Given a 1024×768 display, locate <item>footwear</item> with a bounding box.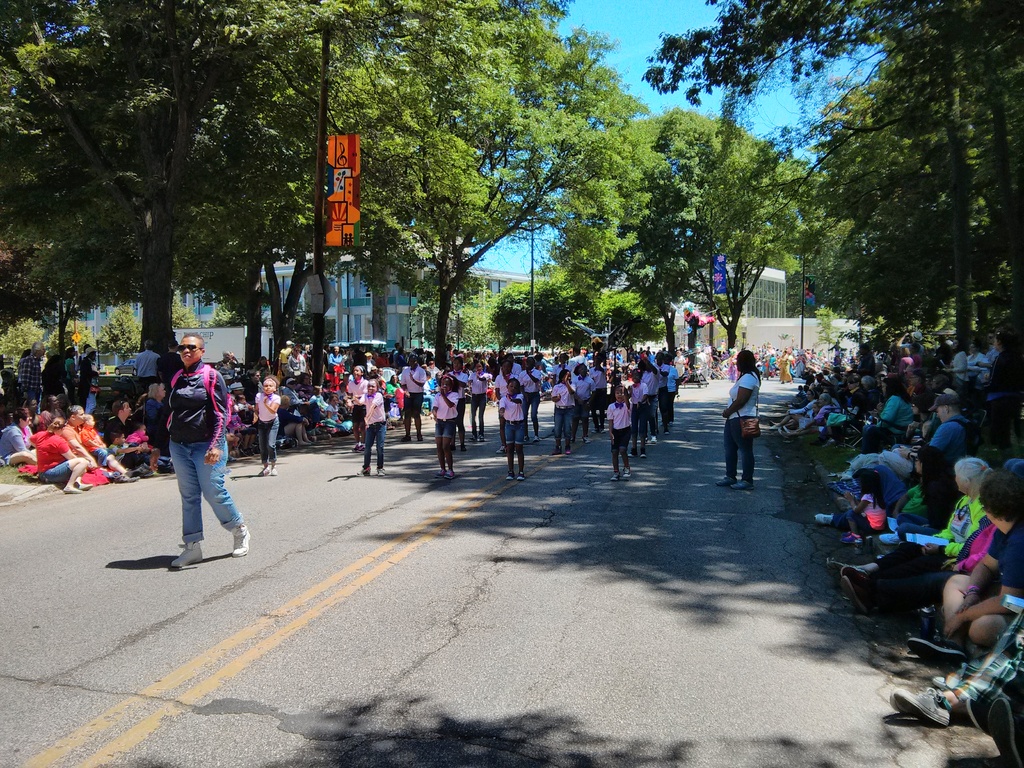
Located: <bbox>257, 465, 268, 481</bbox>.
